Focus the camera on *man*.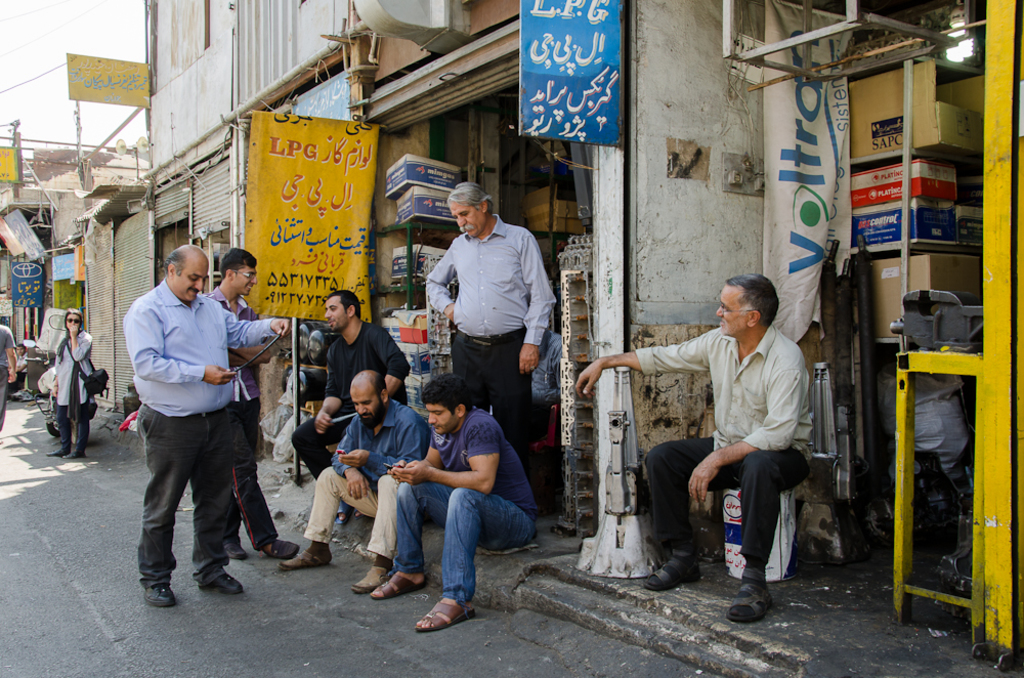
Focus region: x1=365 y1=371 x2=552 y2=632.
